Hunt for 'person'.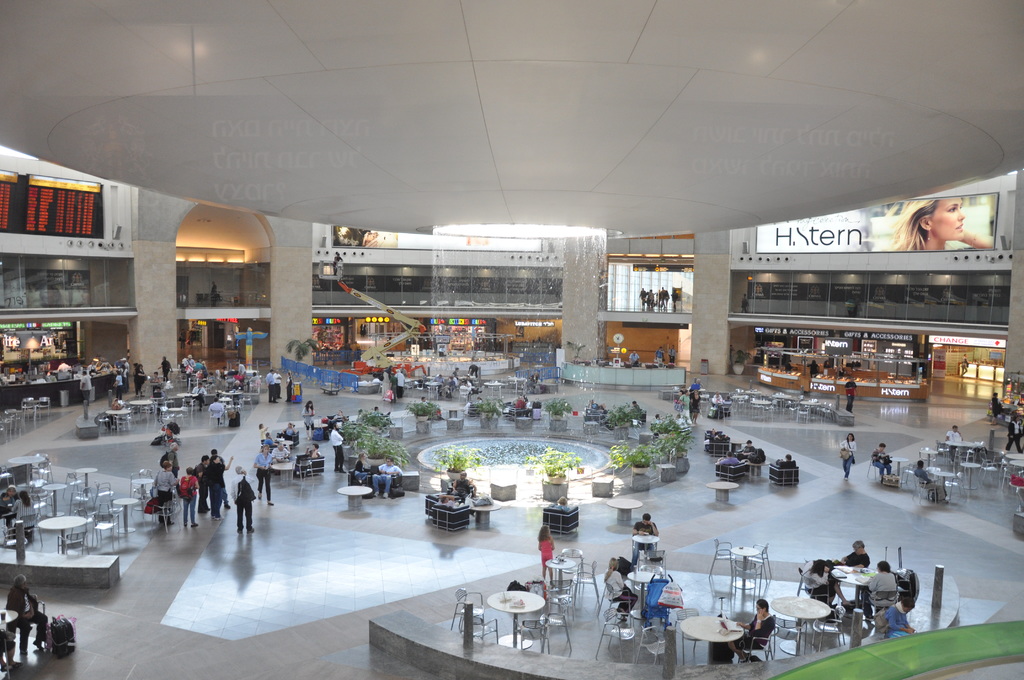
Hunted down at box(602, 555, 637, 622).
